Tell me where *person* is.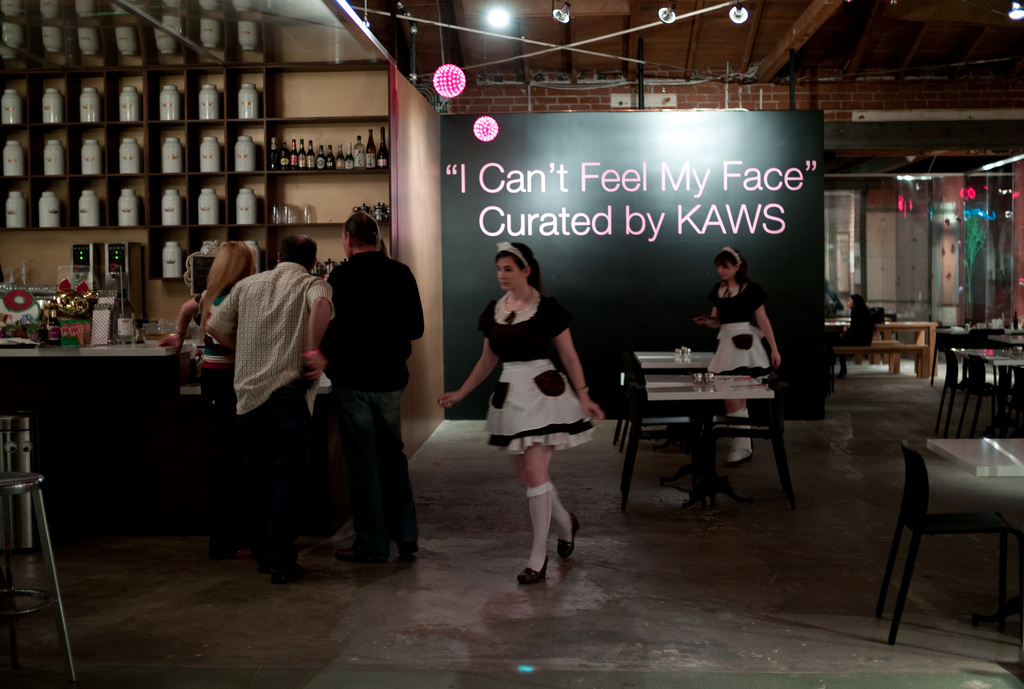
*person* is at l=438, t=242, r=604, b=586.
